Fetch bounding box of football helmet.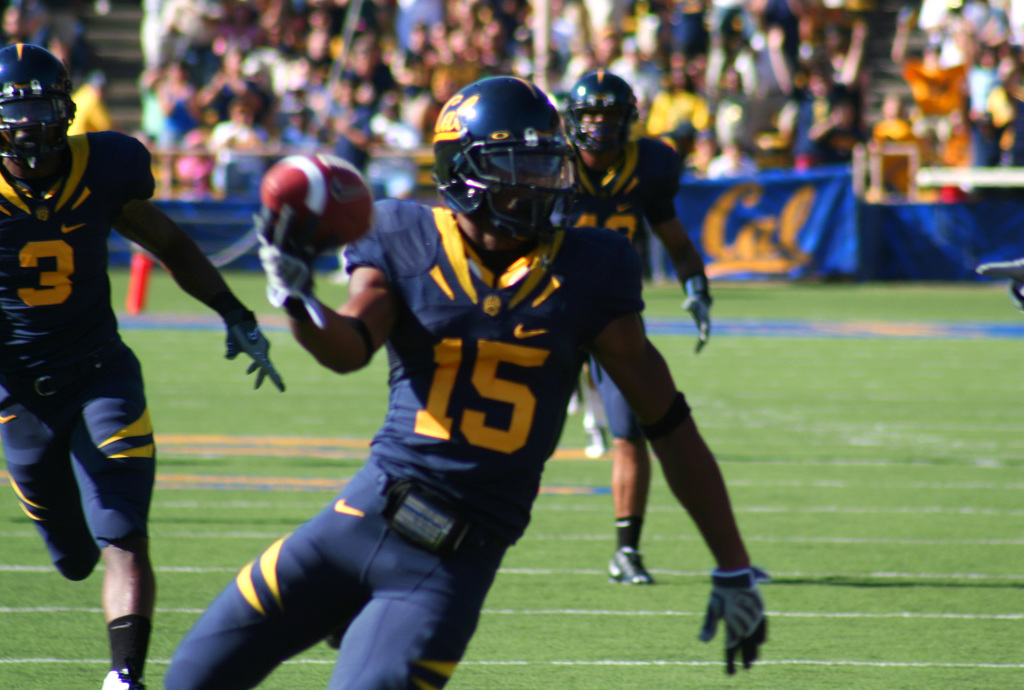
Bbox: (left=568, top=72, right=639, bottom=151).
